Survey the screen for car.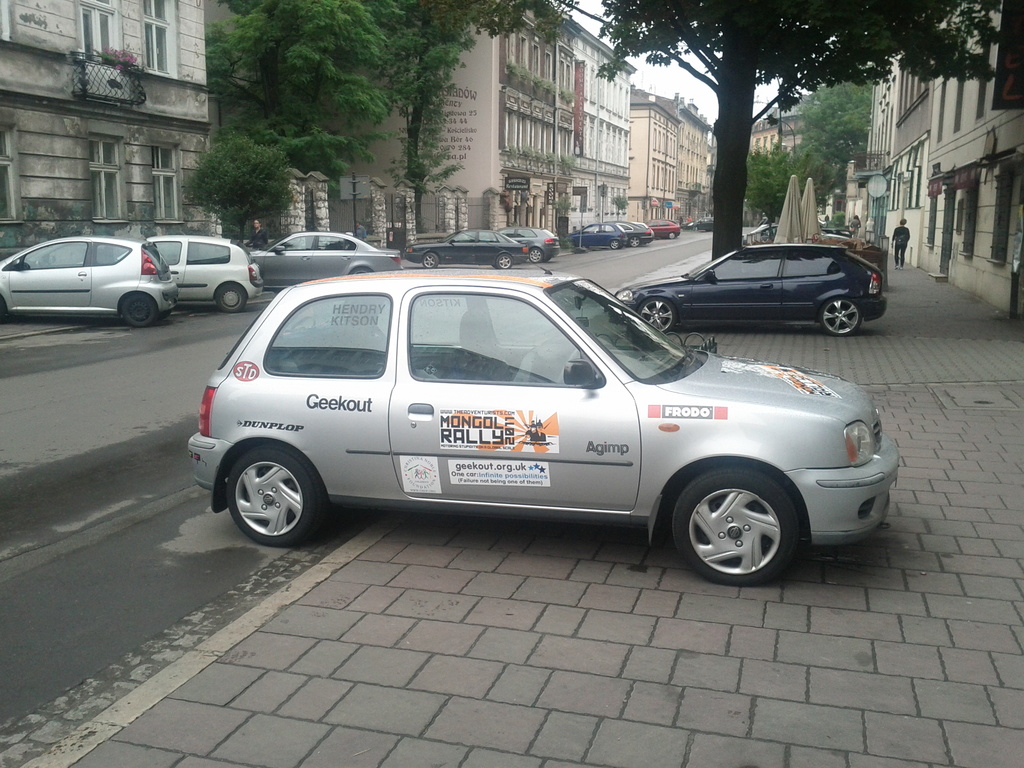
Survey found: locate(614, 241, 890, 336).
